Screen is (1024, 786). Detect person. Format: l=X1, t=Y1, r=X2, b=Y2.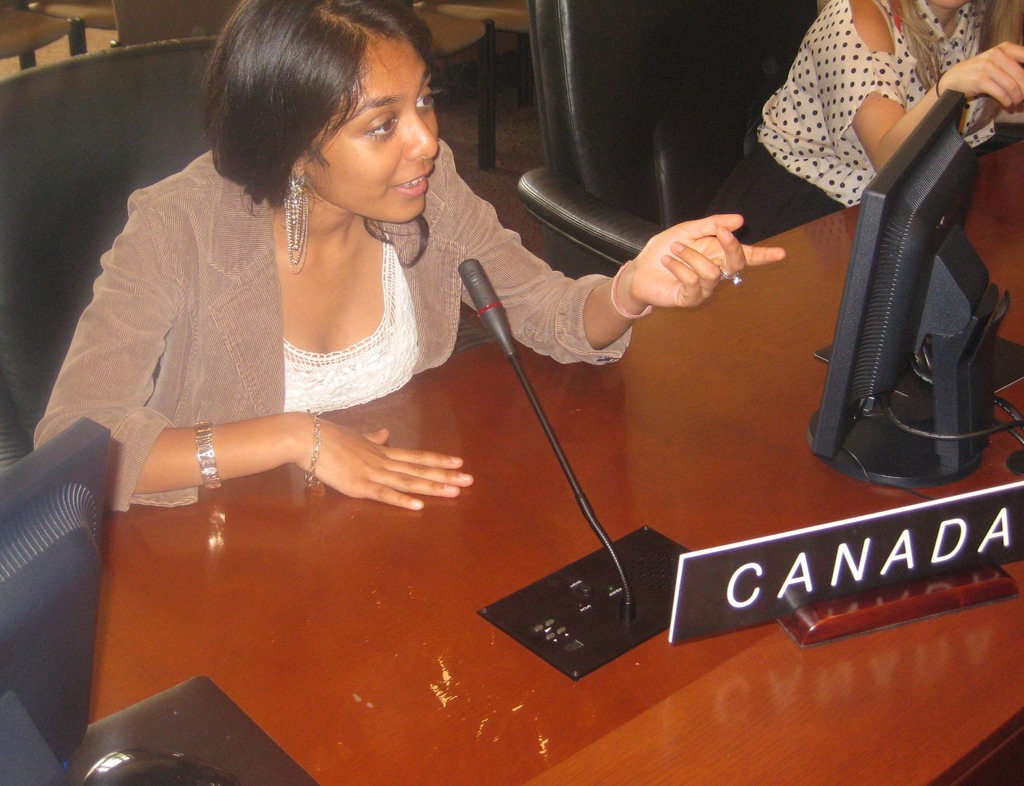
l=719, t=0, r=1023, b=237.
